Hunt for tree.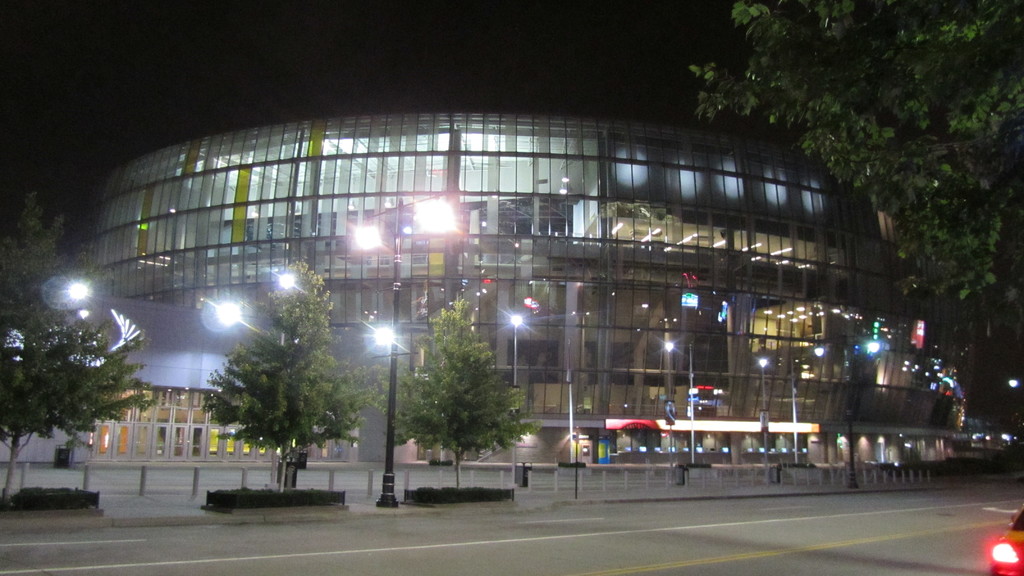
Hunted down at (197, 262, 363, 479).
